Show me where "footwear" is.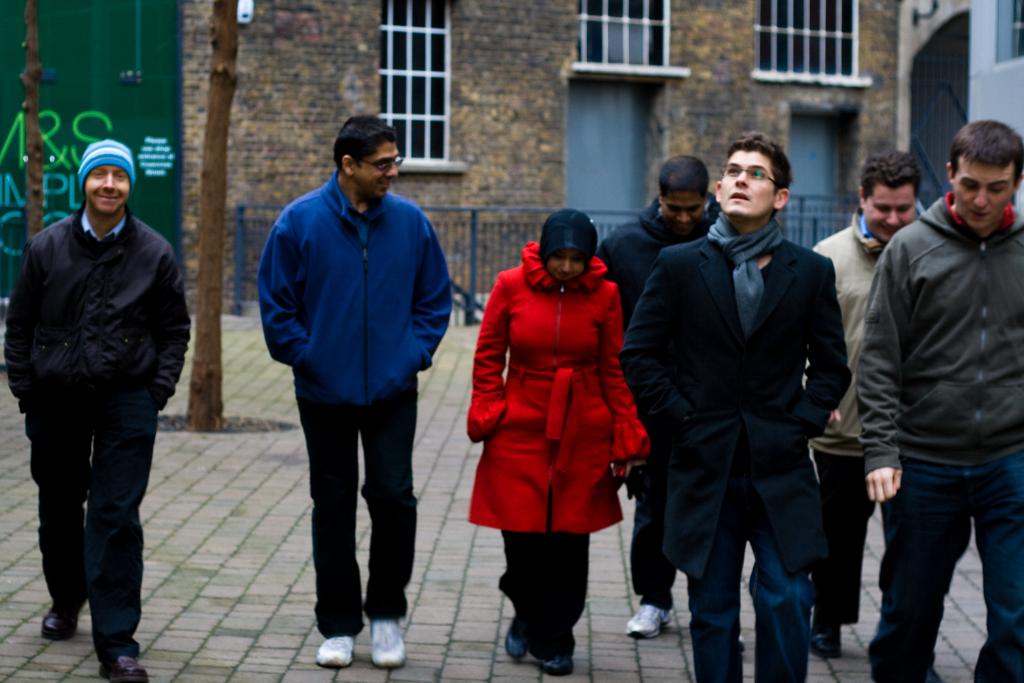
"footwear" is at bbox=(95, 652, 147, 682).
